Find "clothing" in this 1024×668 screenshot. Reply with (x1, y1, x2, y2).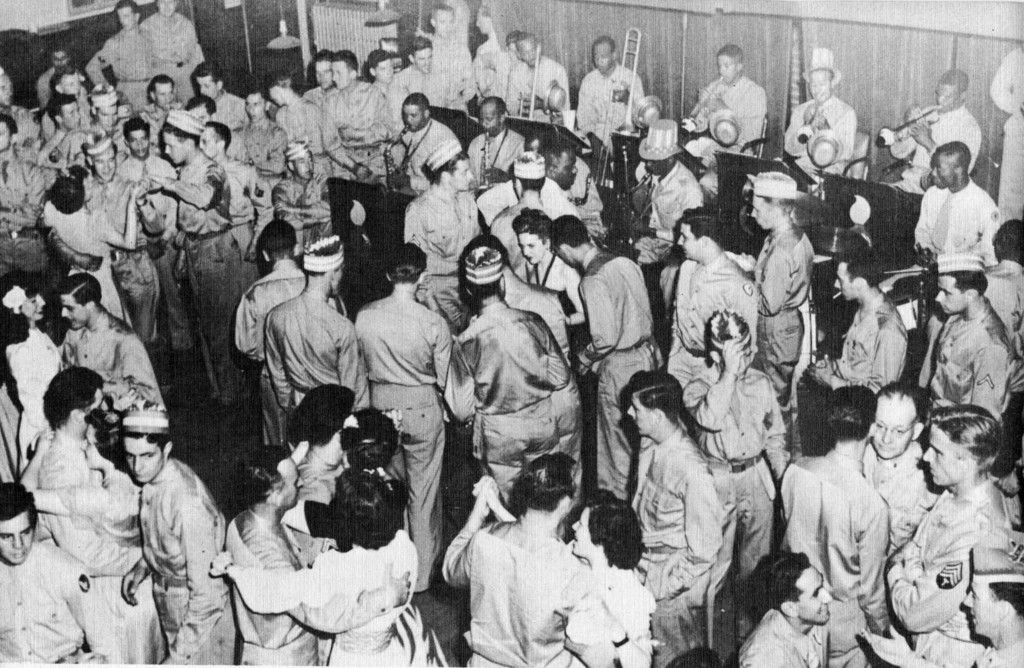
(671, 251, 765, 416).
